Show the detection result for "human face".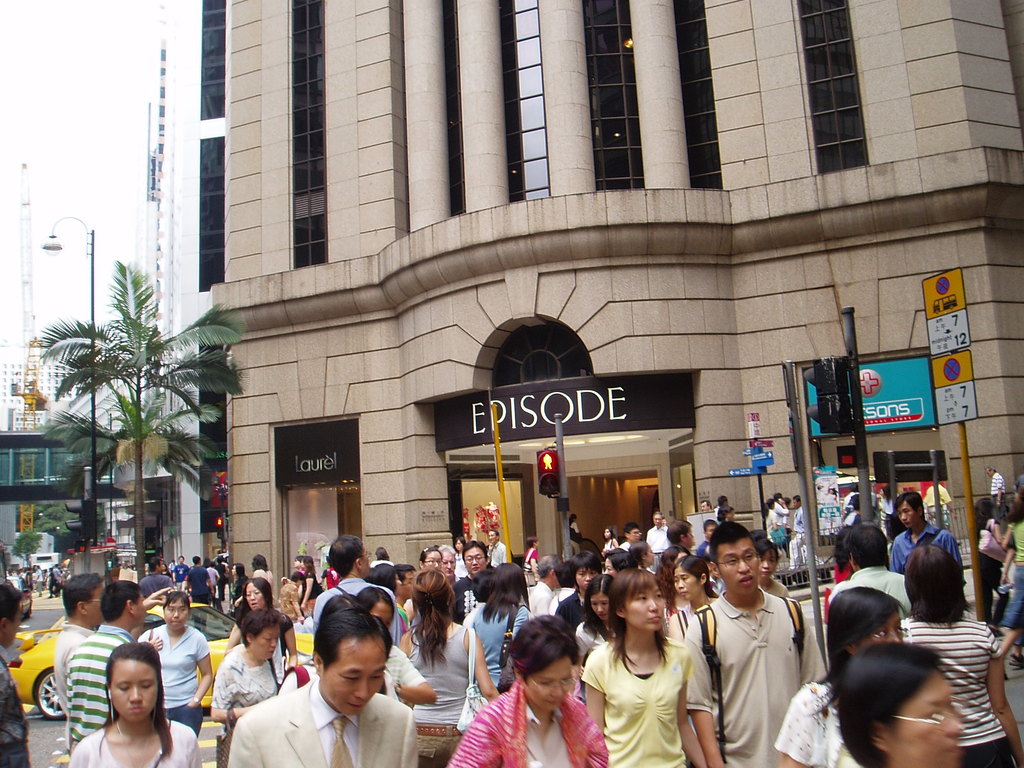
401/572/411/598.
